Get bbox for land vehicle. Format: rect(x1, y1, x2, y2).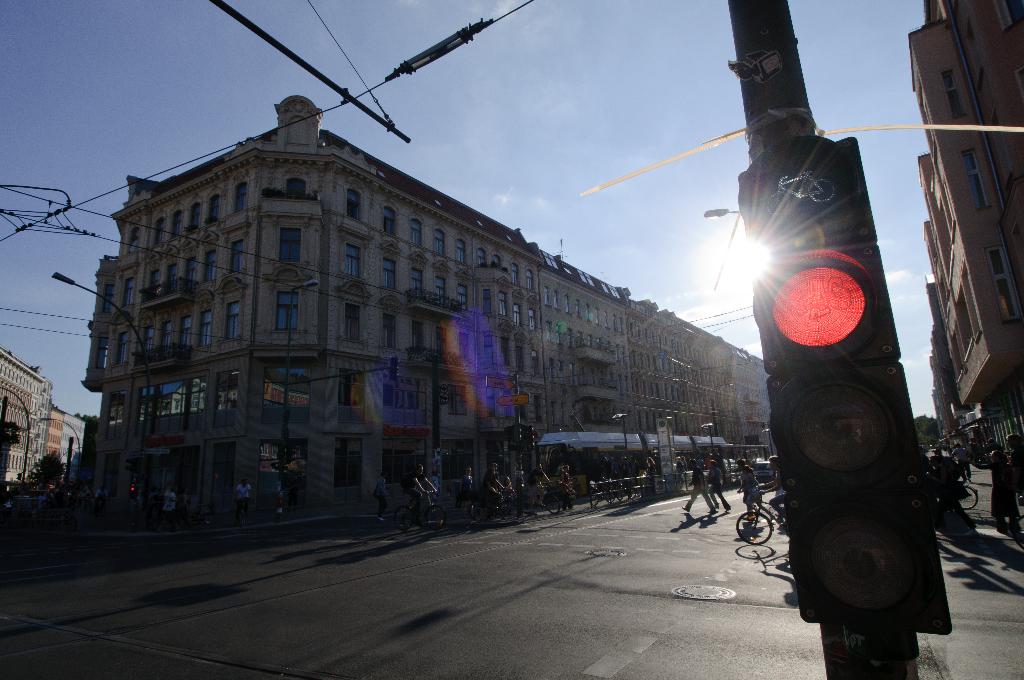
rect(392, 488, 444, 528).
